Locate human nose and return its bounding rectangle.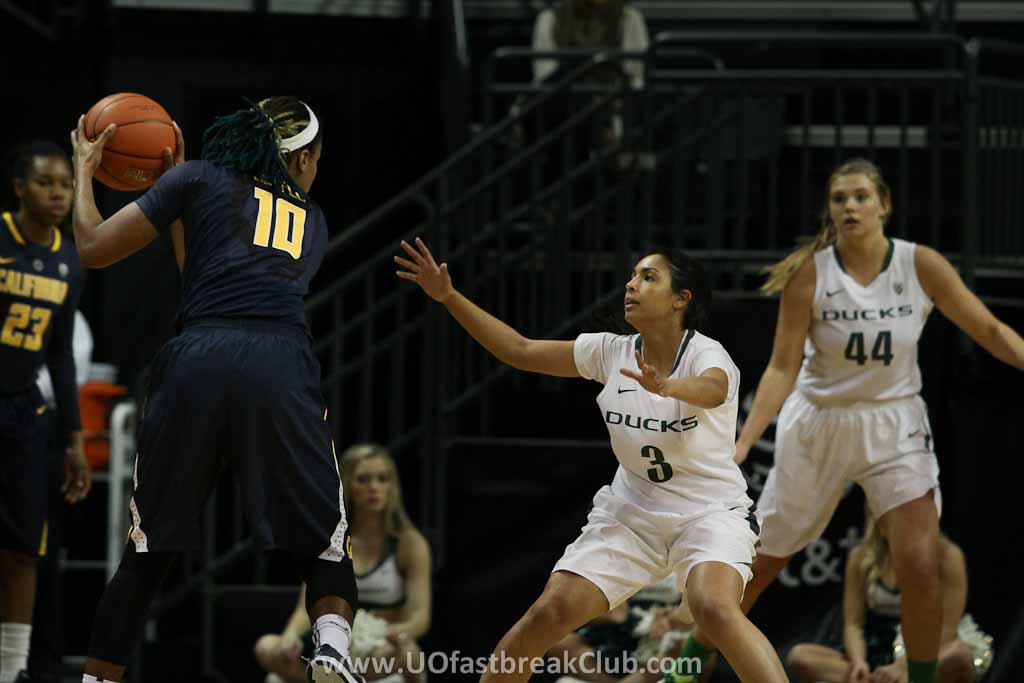
x1=626, y1=272, x2=640, y2=294.
